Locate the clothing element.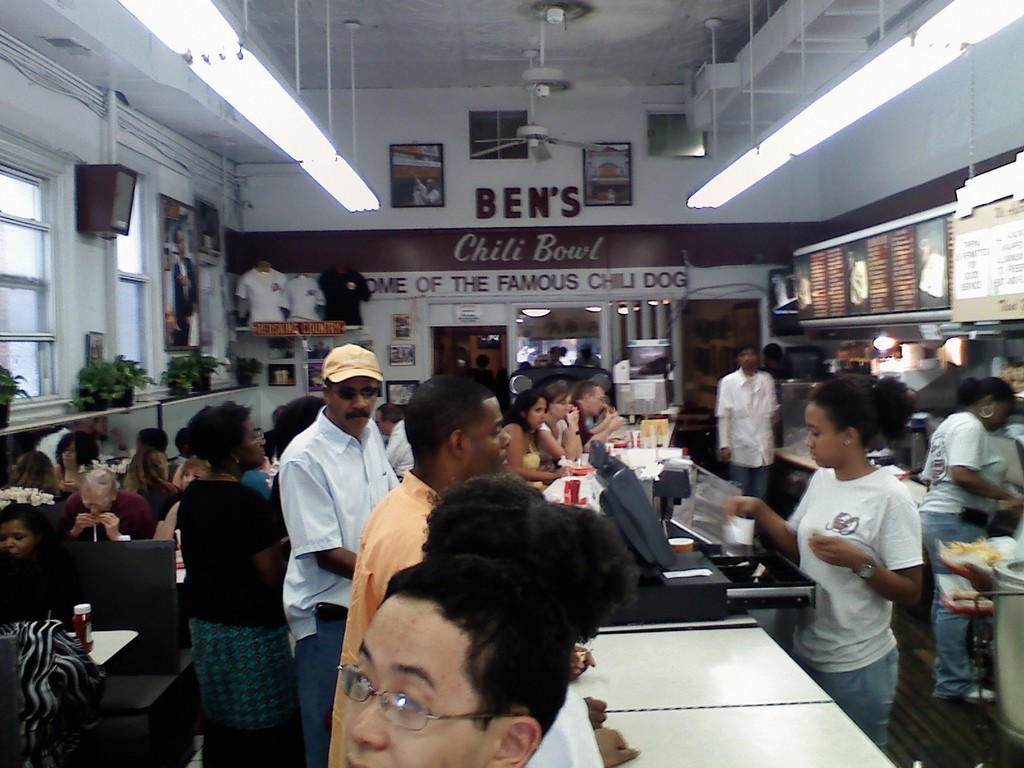
Element bbox: [left=62, top=492, right=159, bottom=539].
